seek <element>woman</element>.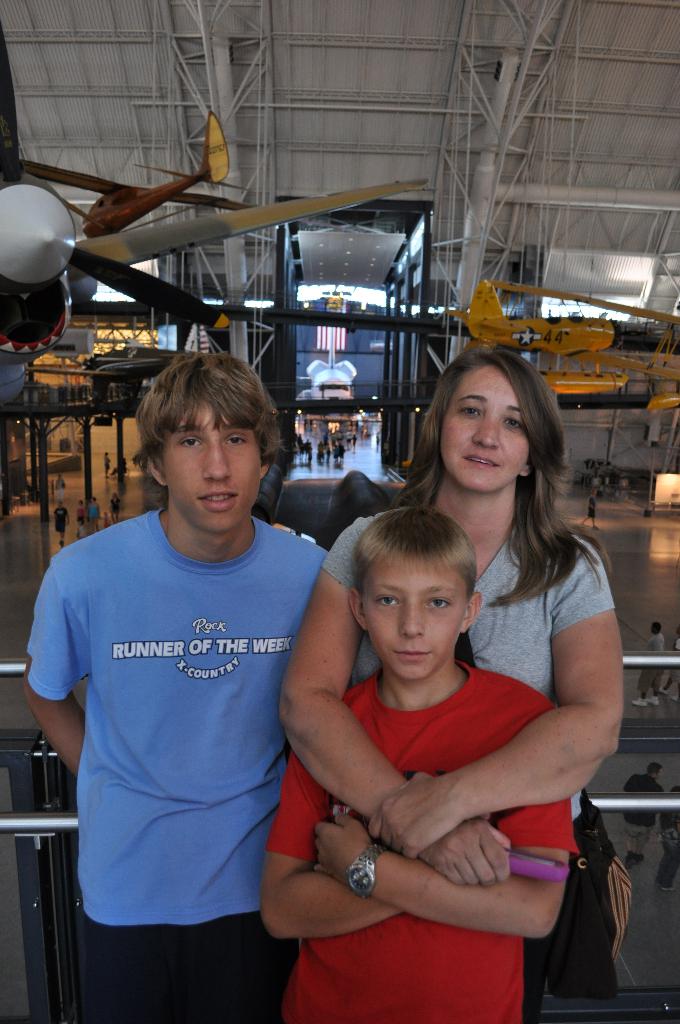
box(658, 783, 679, 895).
